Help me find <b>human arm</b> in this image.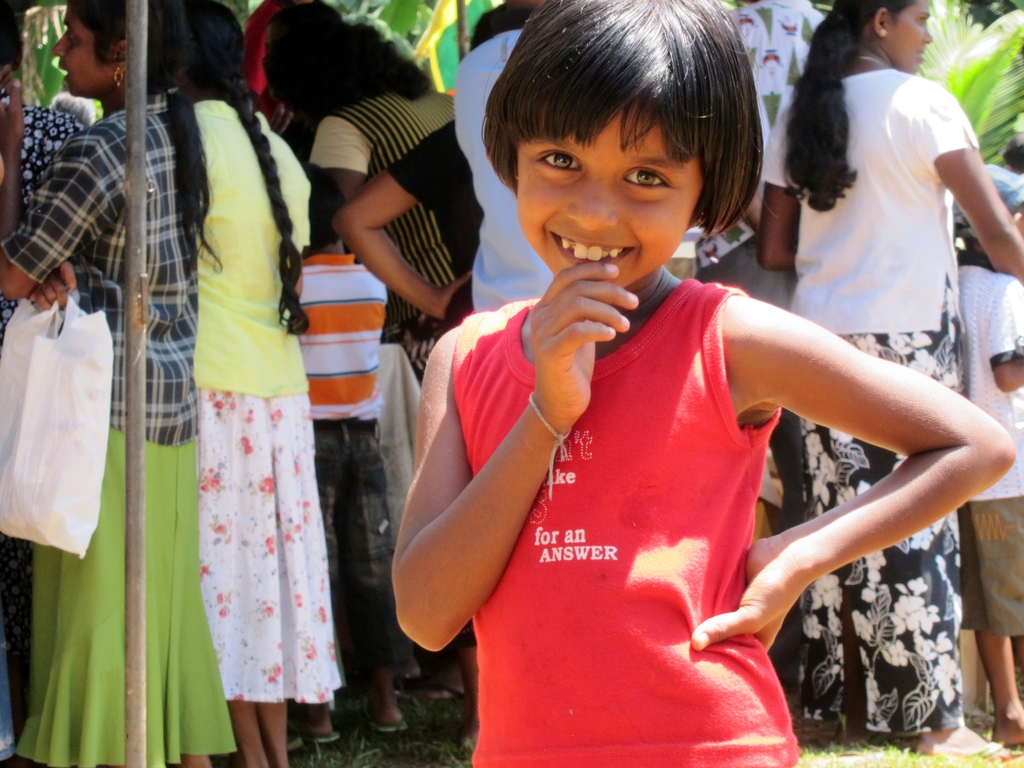
Found it: BBox(0, 86, 144, 332).
